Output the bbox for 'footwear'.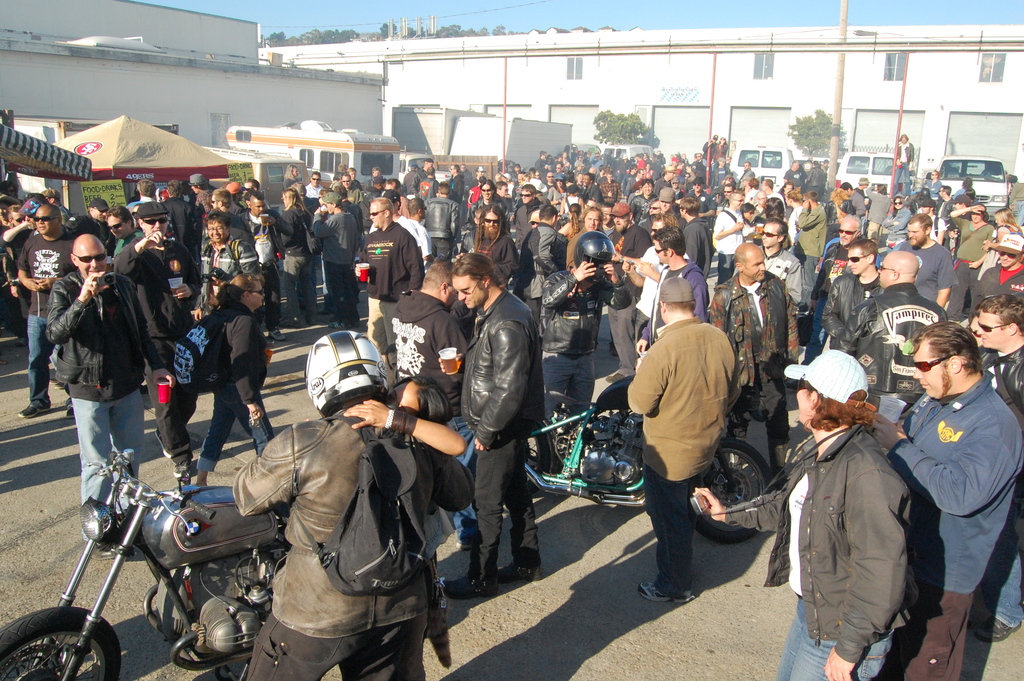
bbox(456, 527, 477, 552).
